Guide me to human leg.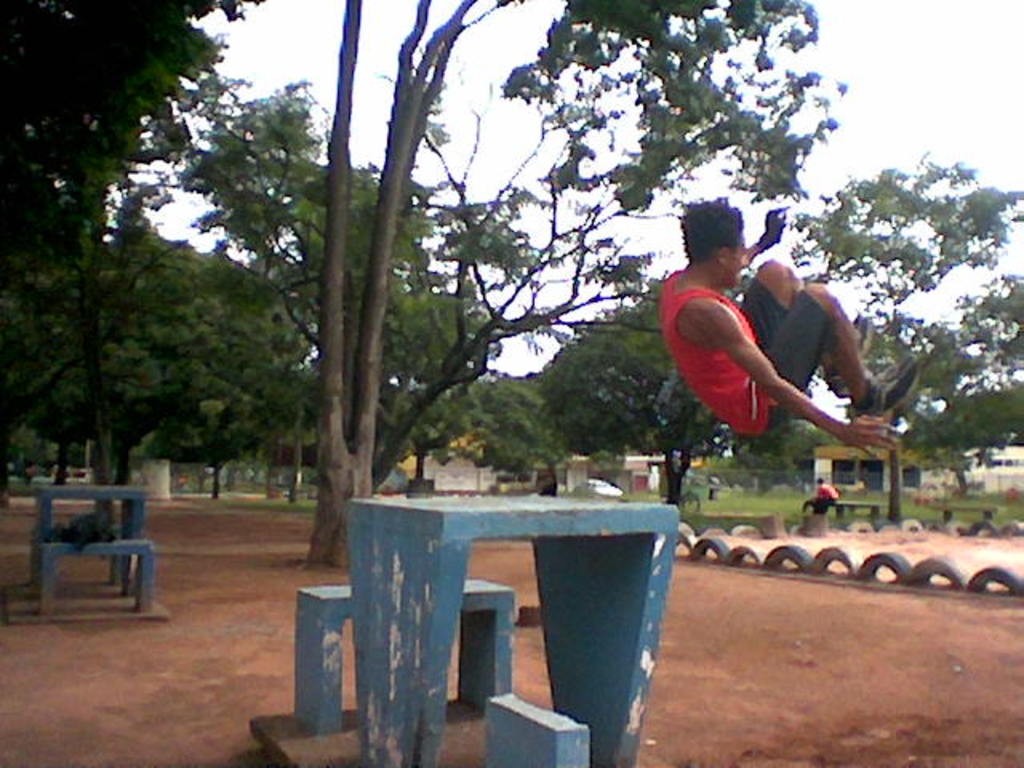
Guidance: Rect(762, 256, 805, 341).
